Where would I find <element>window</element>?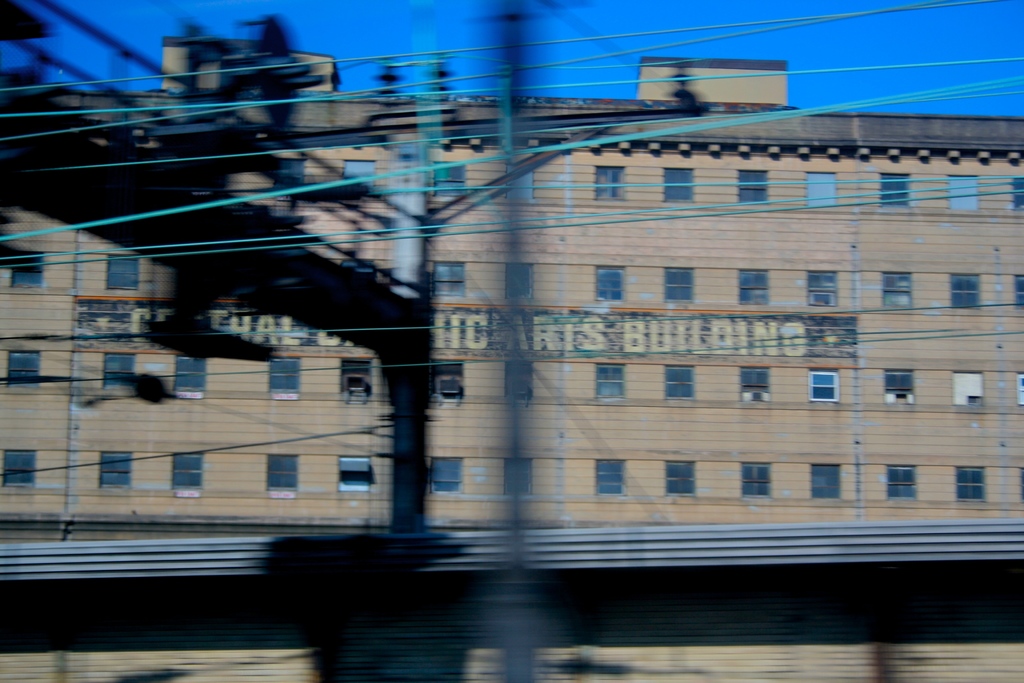
At [left=1013, top=180, right=1023, bottom=214].
